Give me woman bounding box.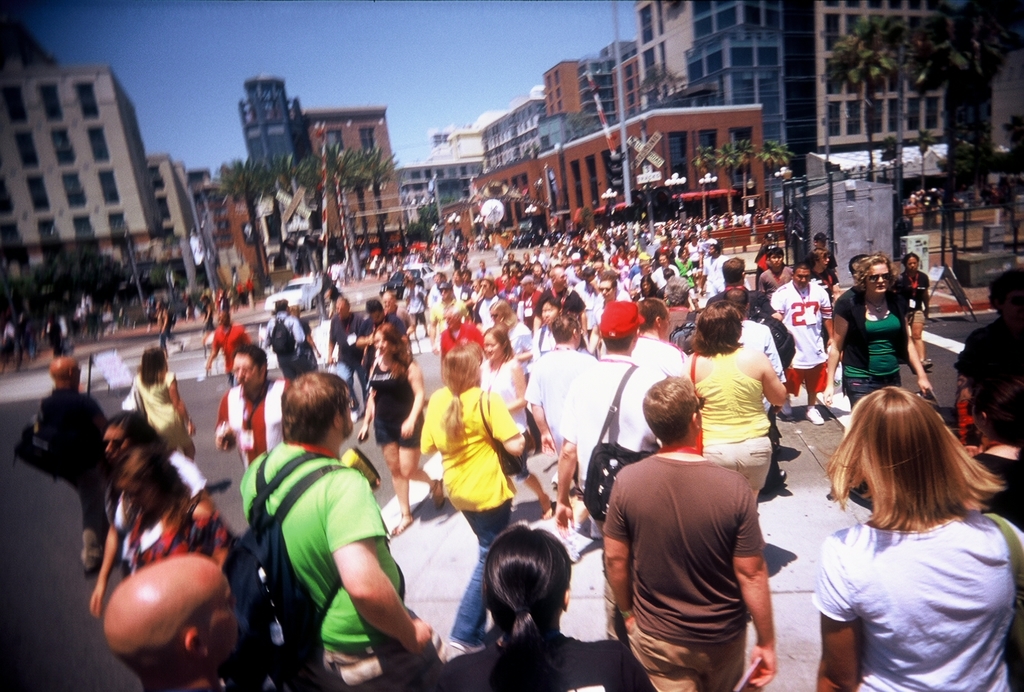
bbox=(820, 254, 934, 417).
